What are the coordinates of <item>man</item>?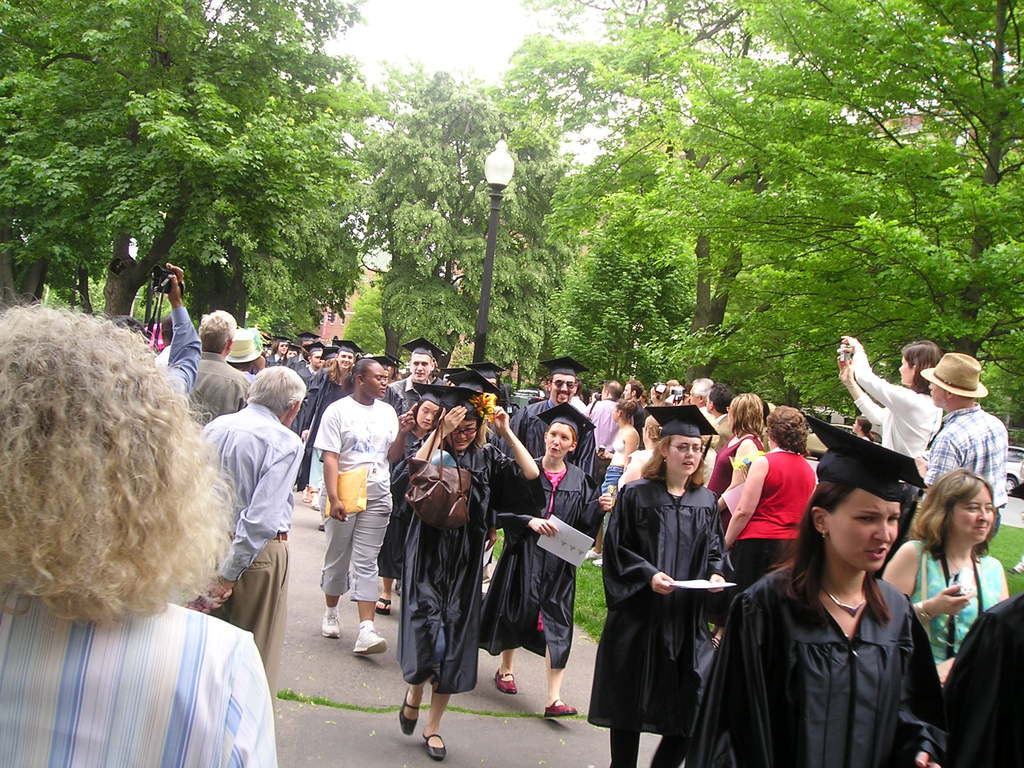
region(587, 378, 625, 486).
